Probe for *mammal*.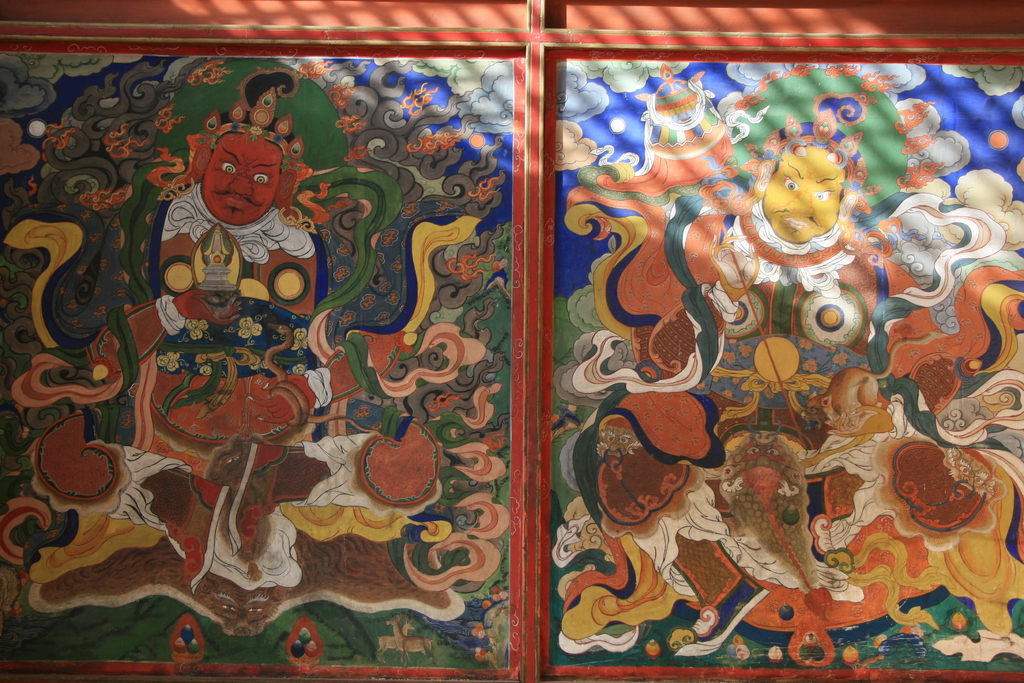
Probe result: bbox=(163, 120, 315, 320).
